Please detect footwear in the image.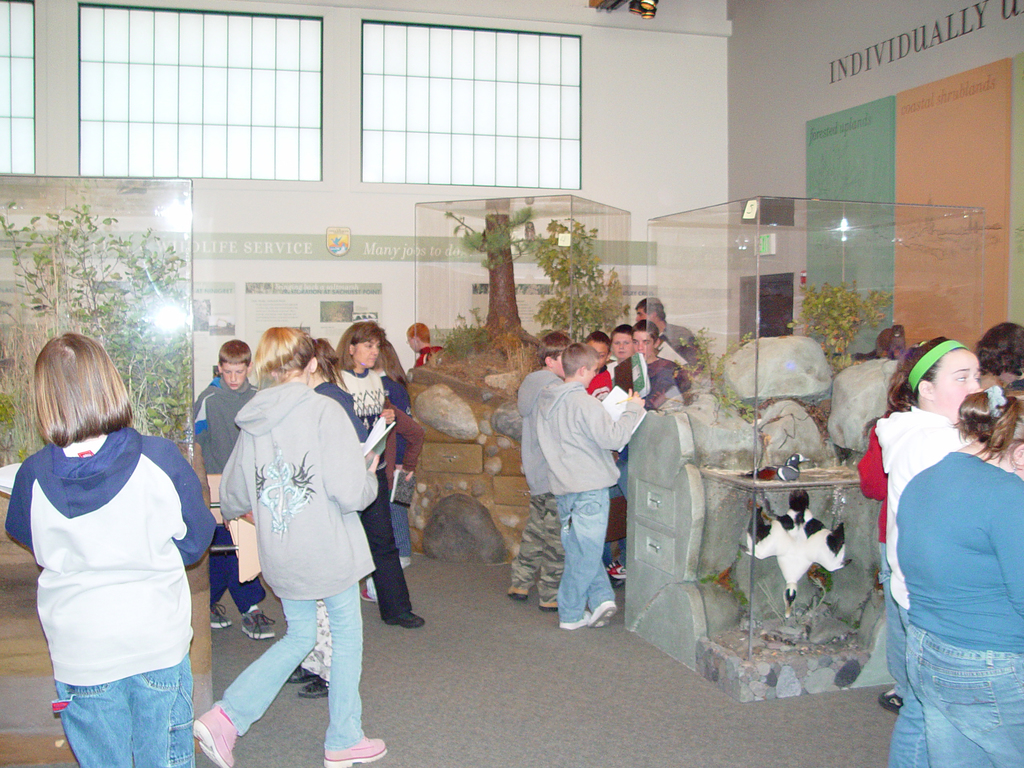
[left=602, top=554, right=618, bottom=580].
